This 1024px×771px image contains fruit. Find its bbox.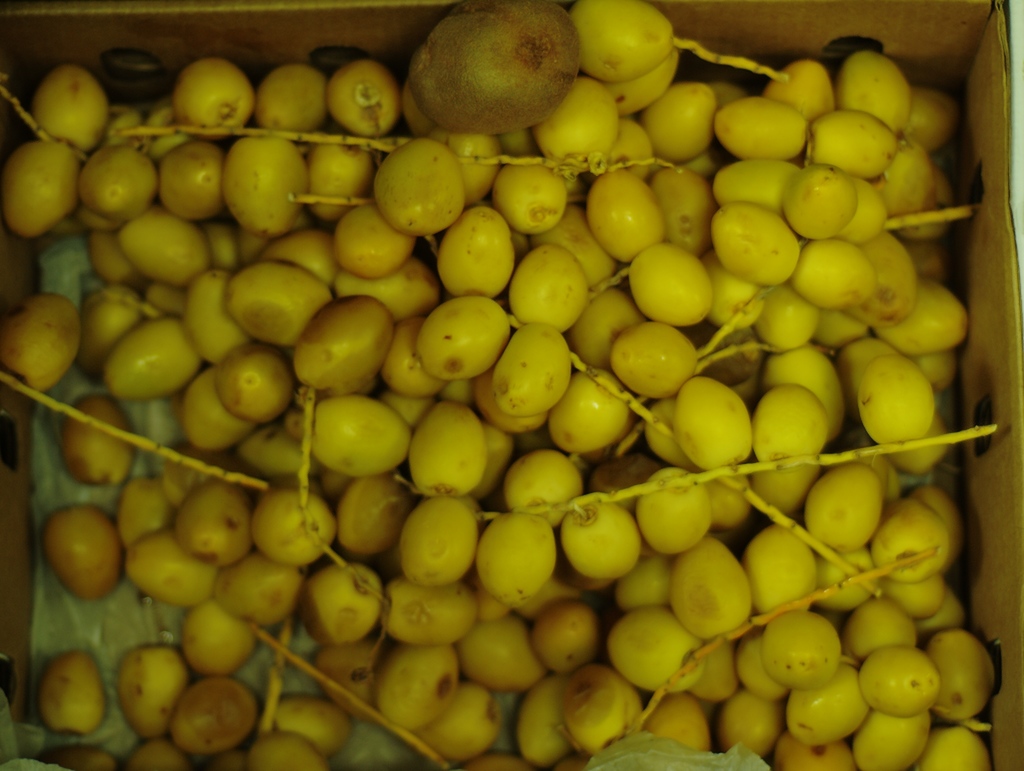
left=38, top=507, right=118, bottom=608.
